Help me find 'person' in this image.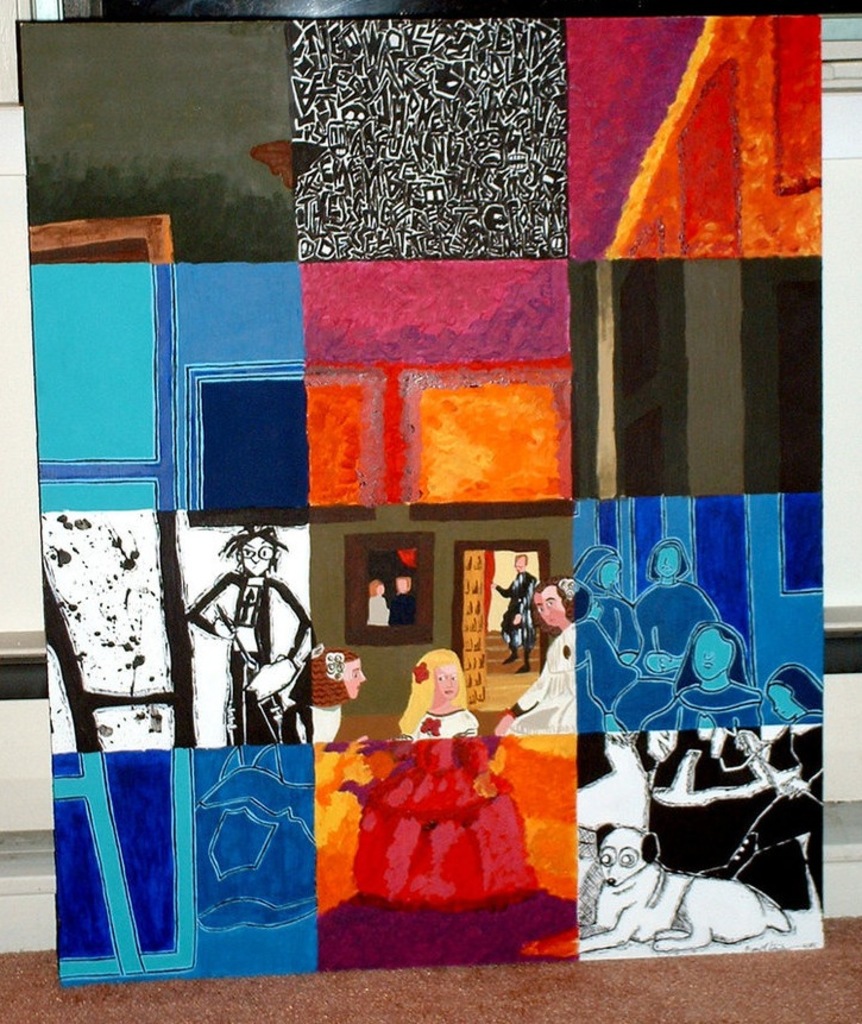
Found it: <region>335, 627, 565, 938</region>.
